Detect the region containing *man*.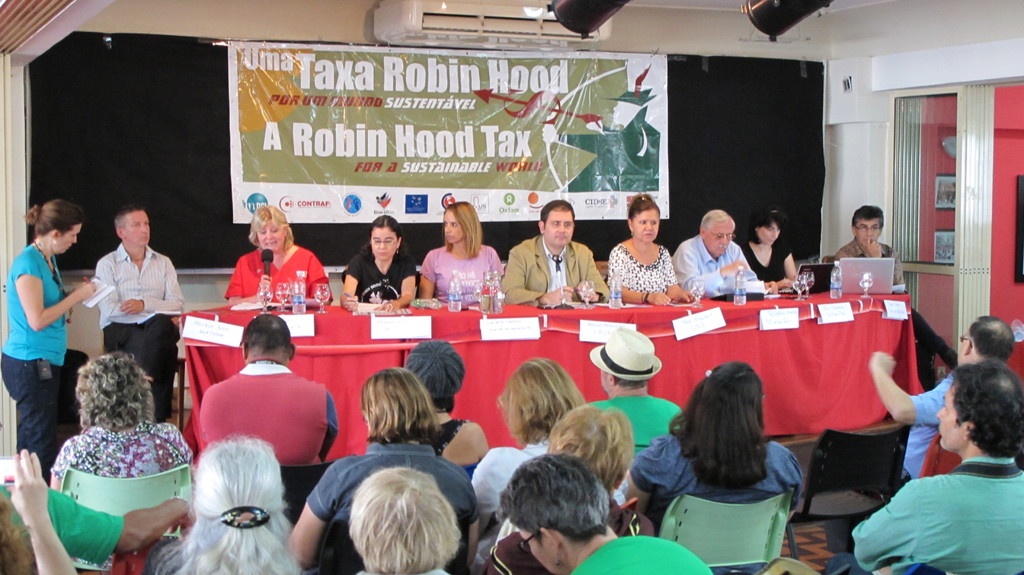
crop(836, 309, 1020, 546).
